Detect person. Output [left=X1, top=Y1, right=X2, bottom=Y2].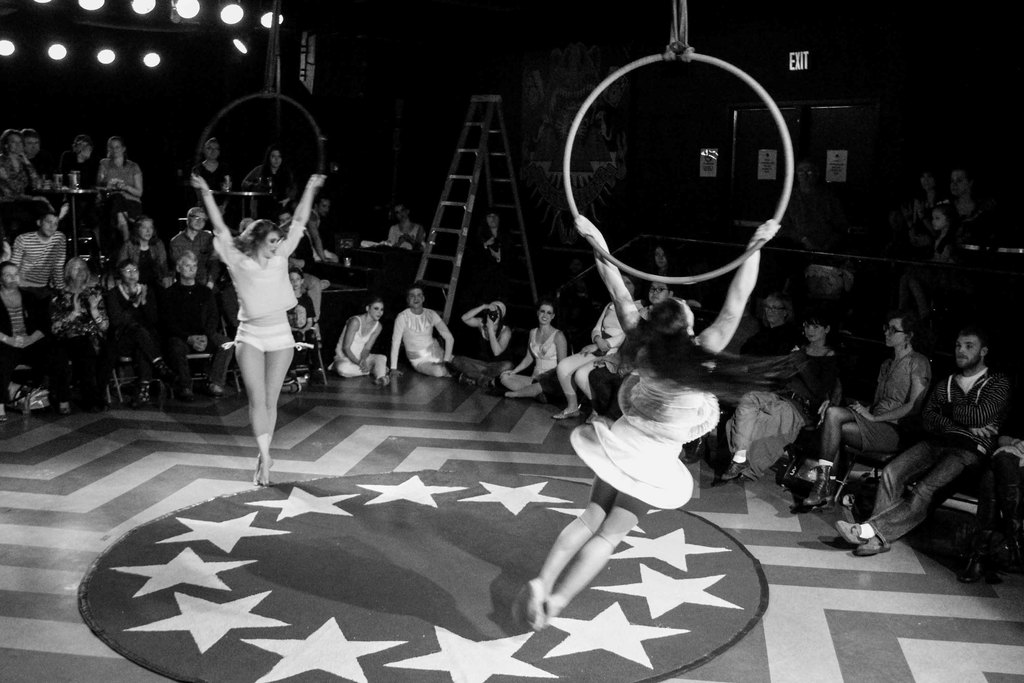
[left=946, top=166, right=987, bottom=238].
